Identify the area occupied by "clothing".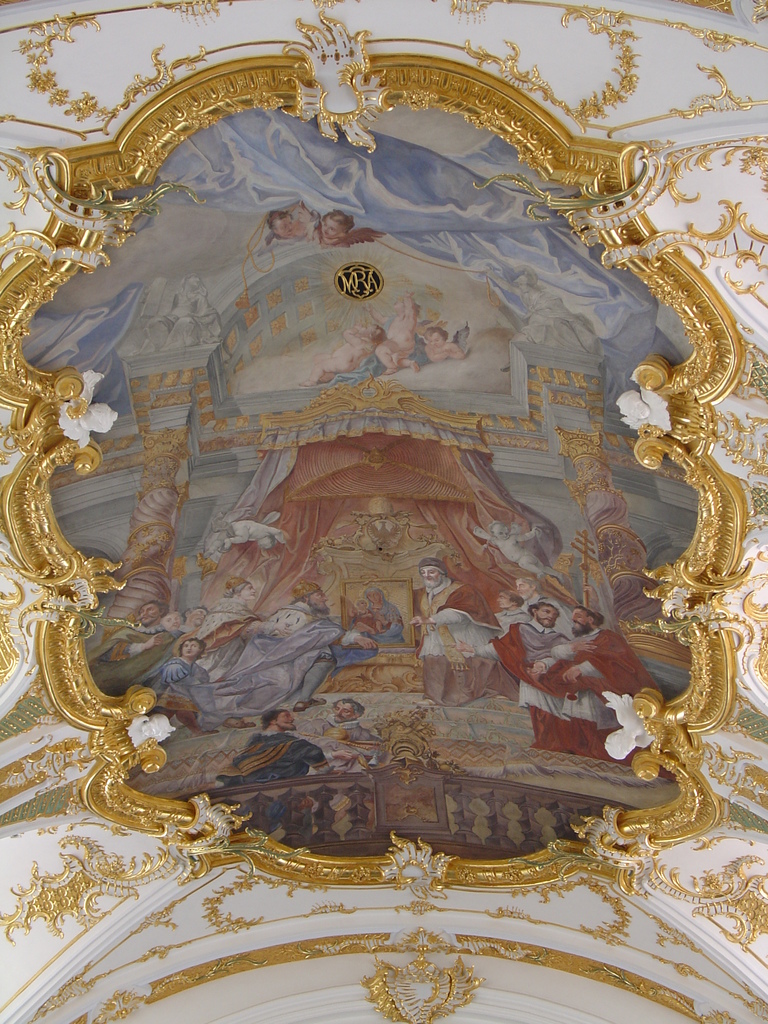
Area: bbox=(412, 579, 496, 659).
